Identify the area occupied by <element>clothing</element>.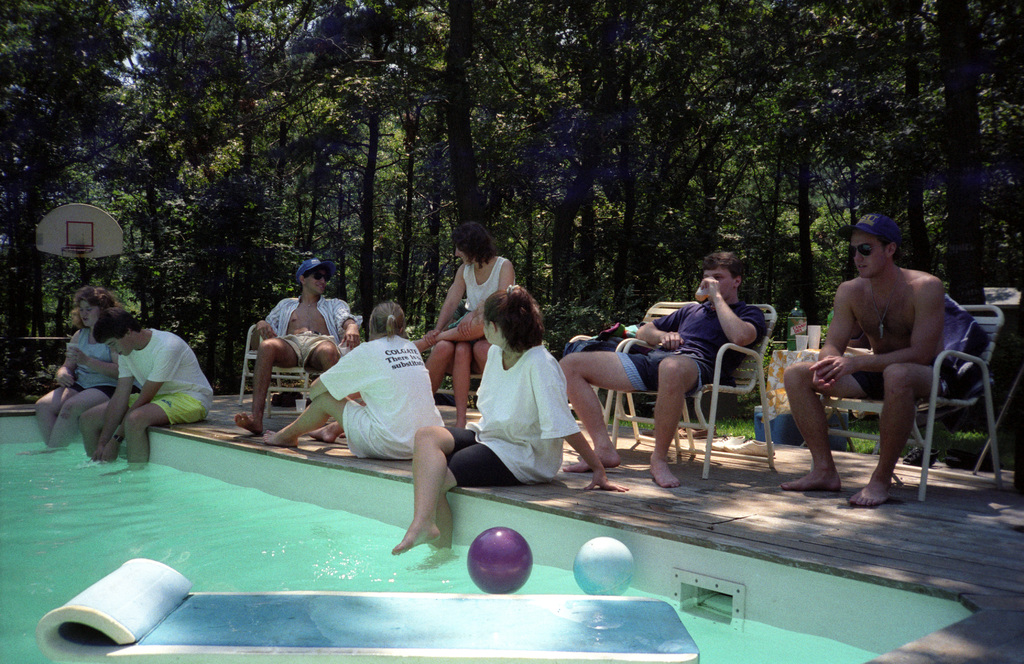
Area: bbox=(466, 256, 504, 311).
